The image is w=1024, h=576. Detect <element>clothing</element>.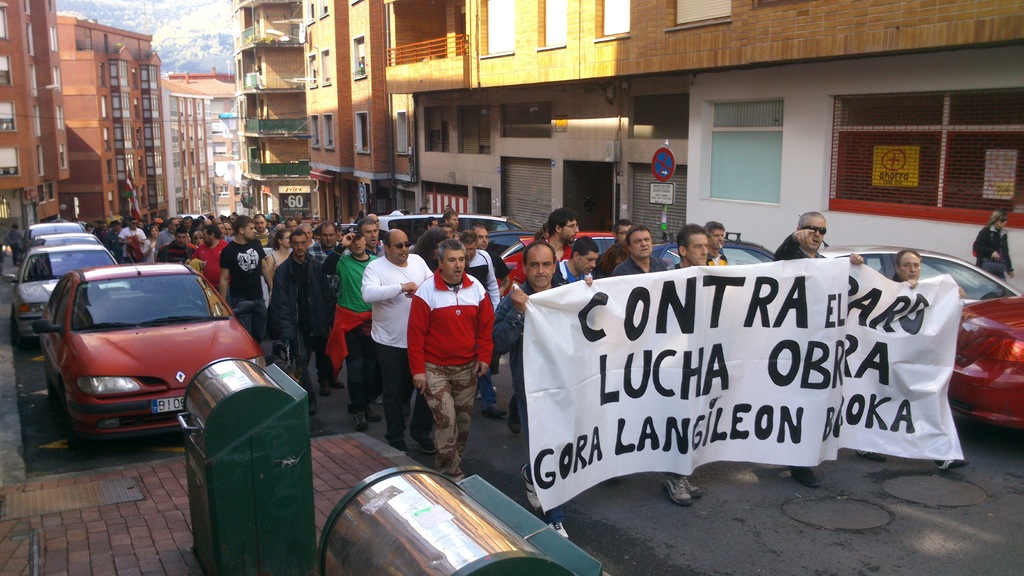
Detection: region(706, 255, 726, 264).
